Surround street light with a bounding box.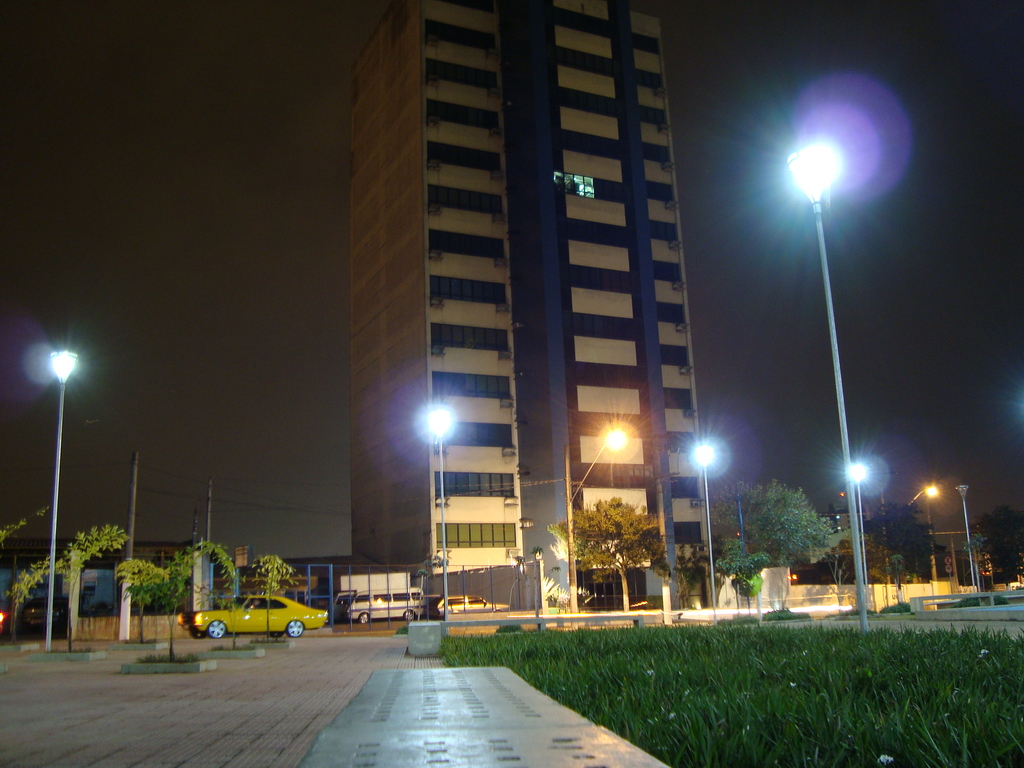
left=559, top=419, right=643, bottom=627.
